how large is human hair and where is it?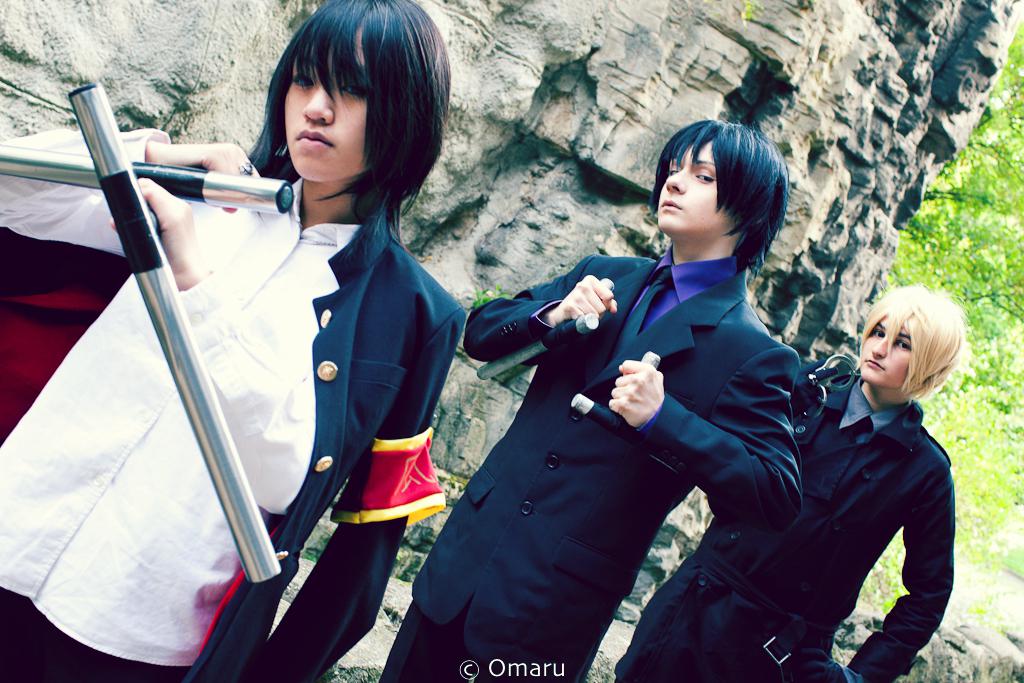
Bounding box: 856, 282, 968, 407.
